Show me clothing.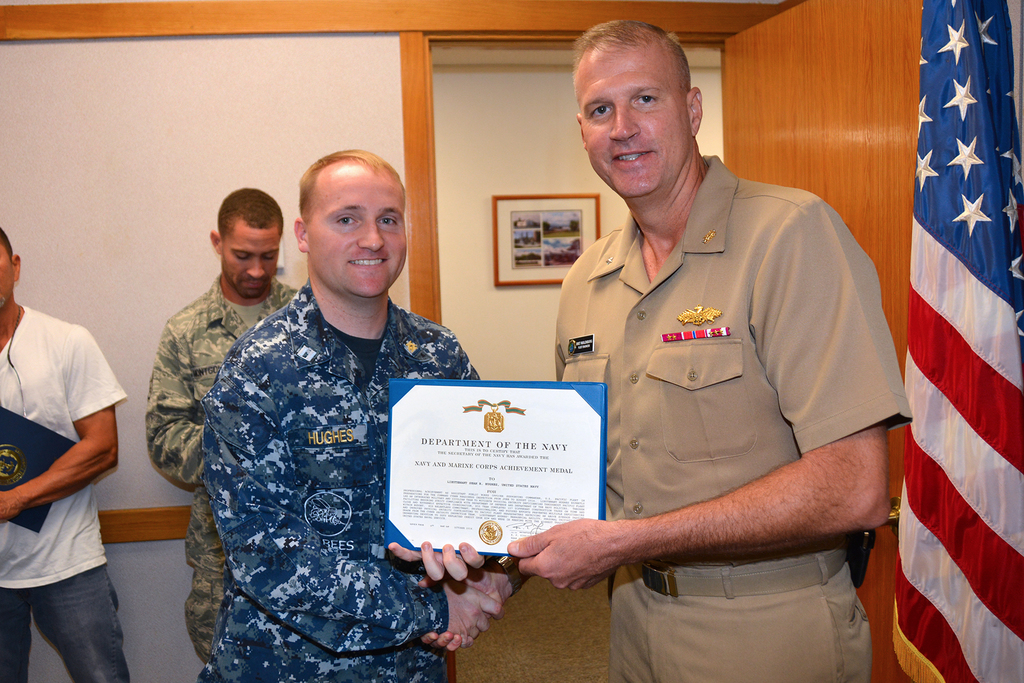
clothing is here: 548:141:902:655.
